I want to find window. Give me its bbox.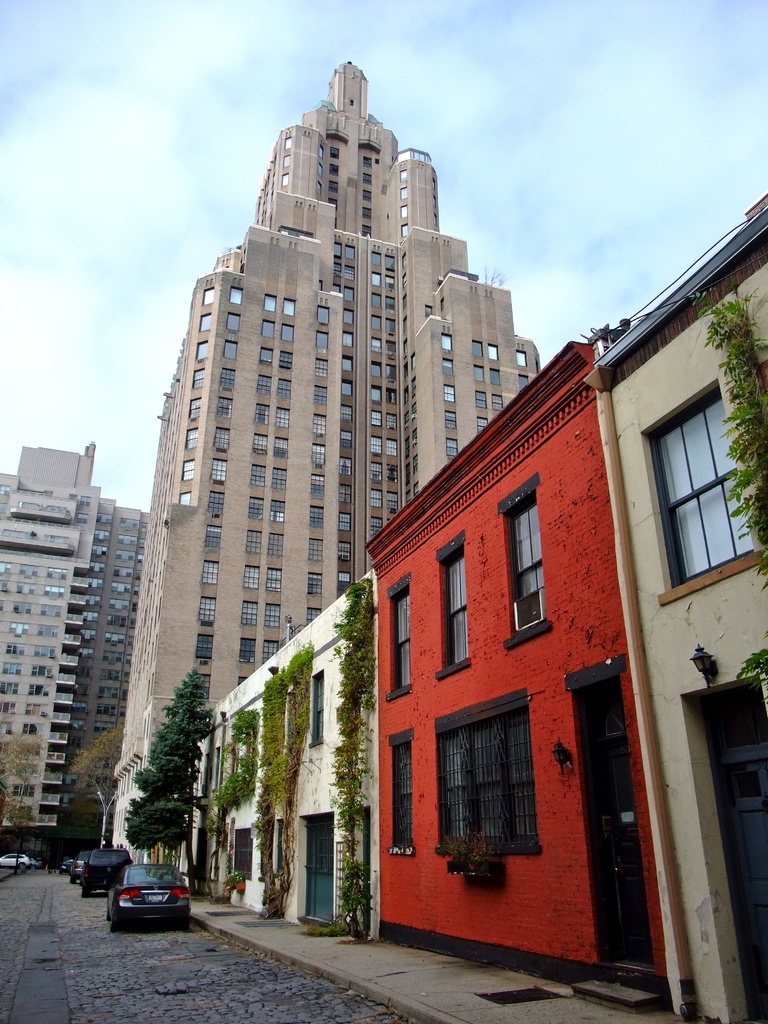
left=340, top=485, right=349, bottom=502.
